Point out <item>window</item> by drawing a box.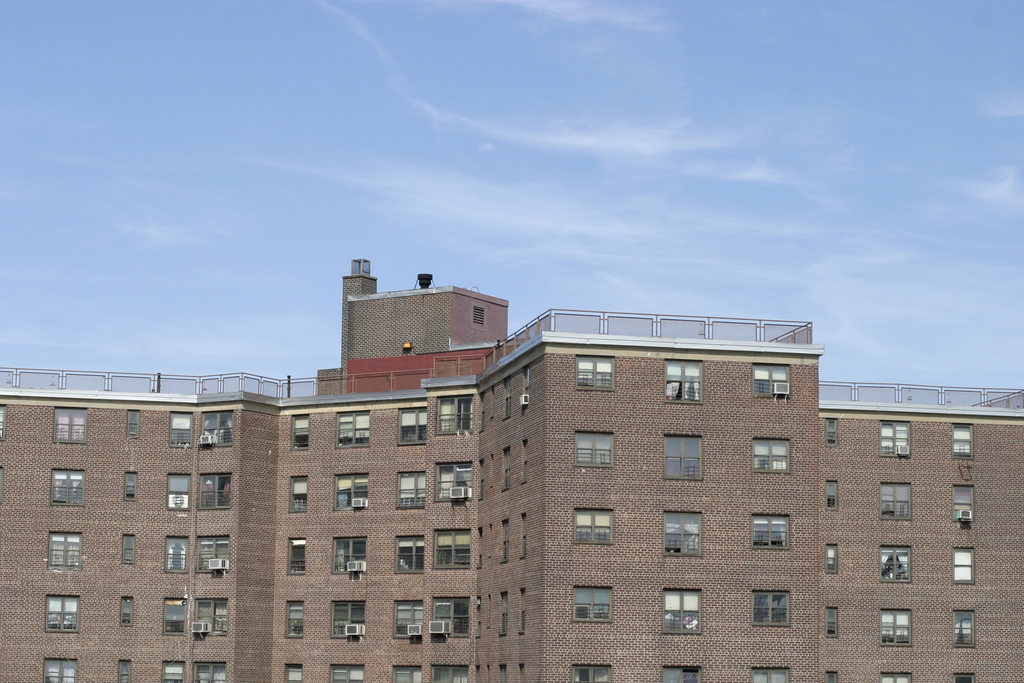
(x1=119, y1=661, x2=129, y2=682).
